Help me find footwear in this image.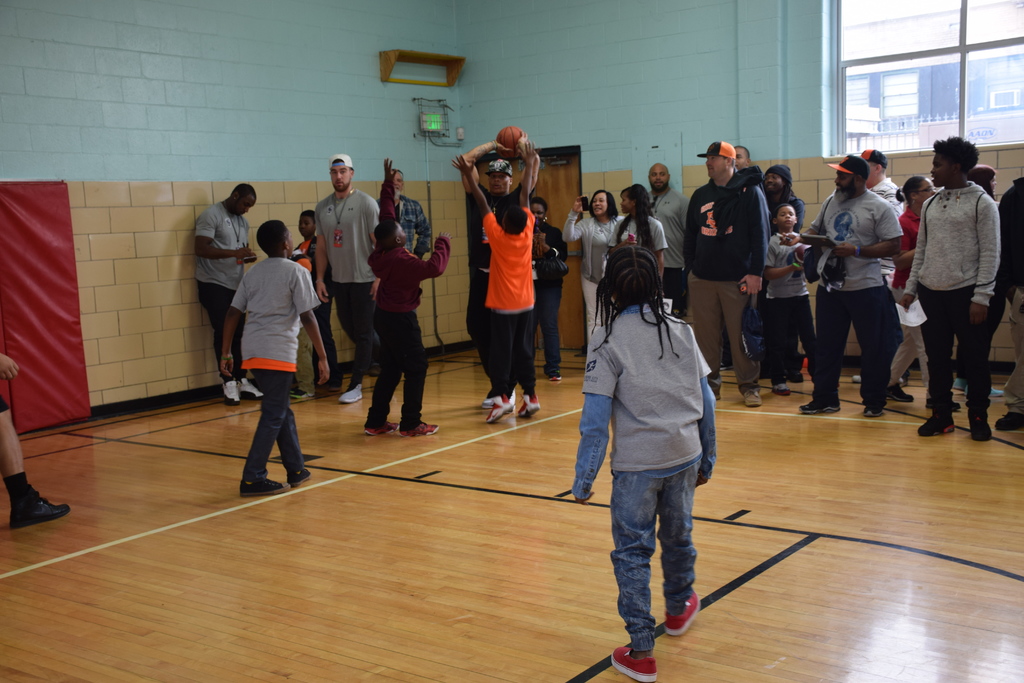
Found it: 863/404/882/417.
